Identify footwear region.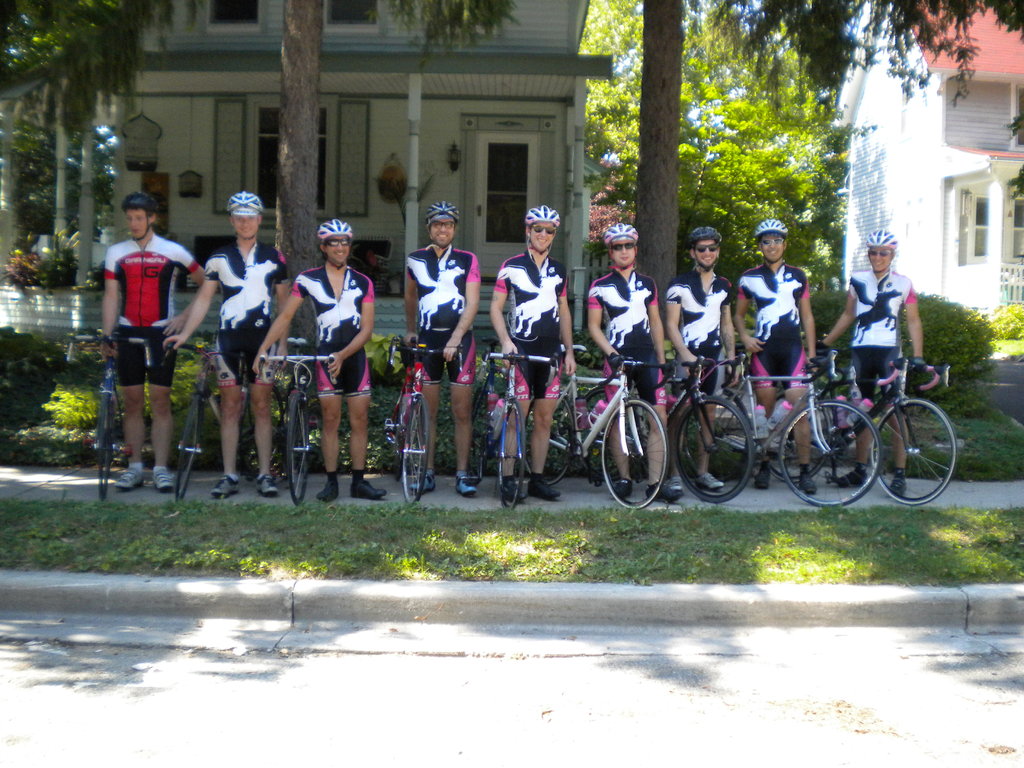
Region: 831, 463, 868, 486.
